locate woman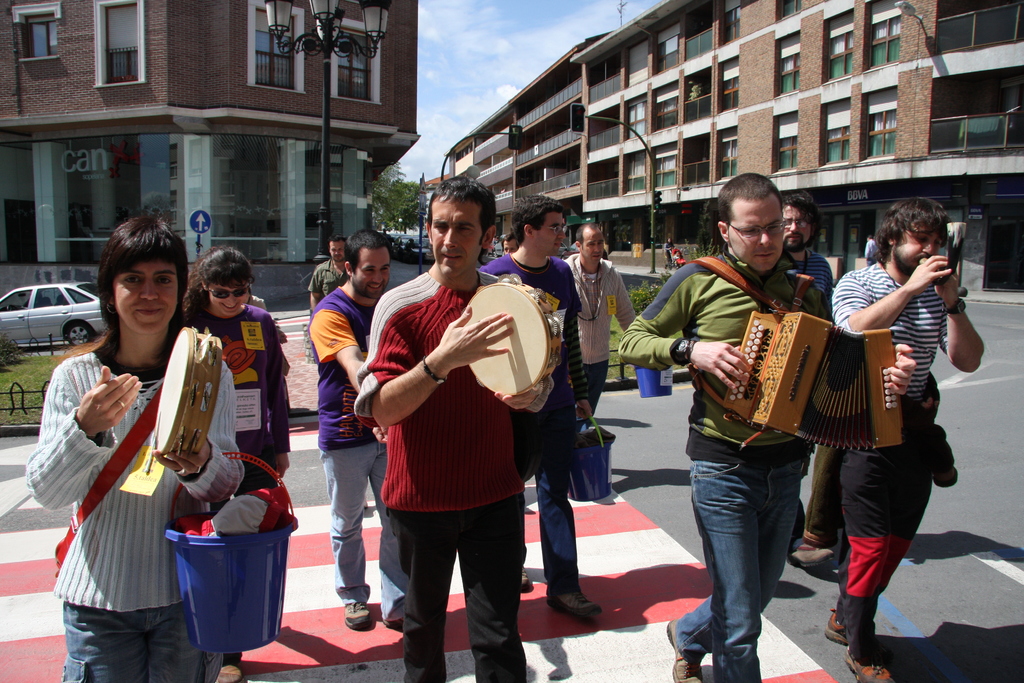
box(24, 216, 241, 682)
